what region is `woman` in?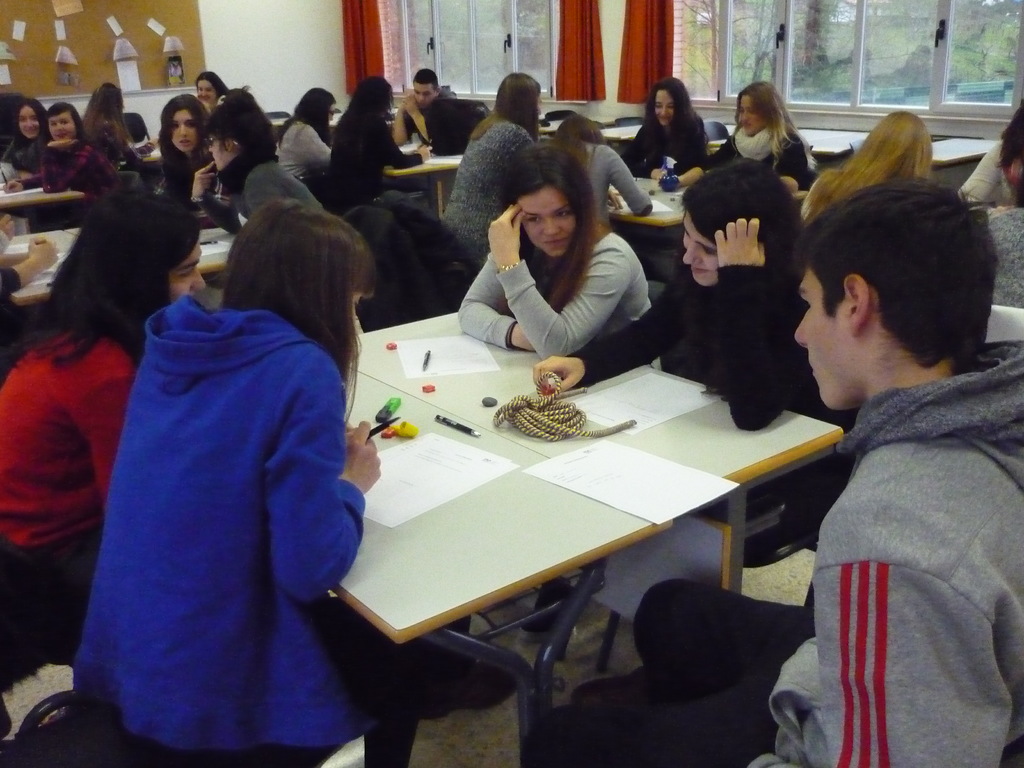
x1=800 y1=108 x2=938 y2=221.
